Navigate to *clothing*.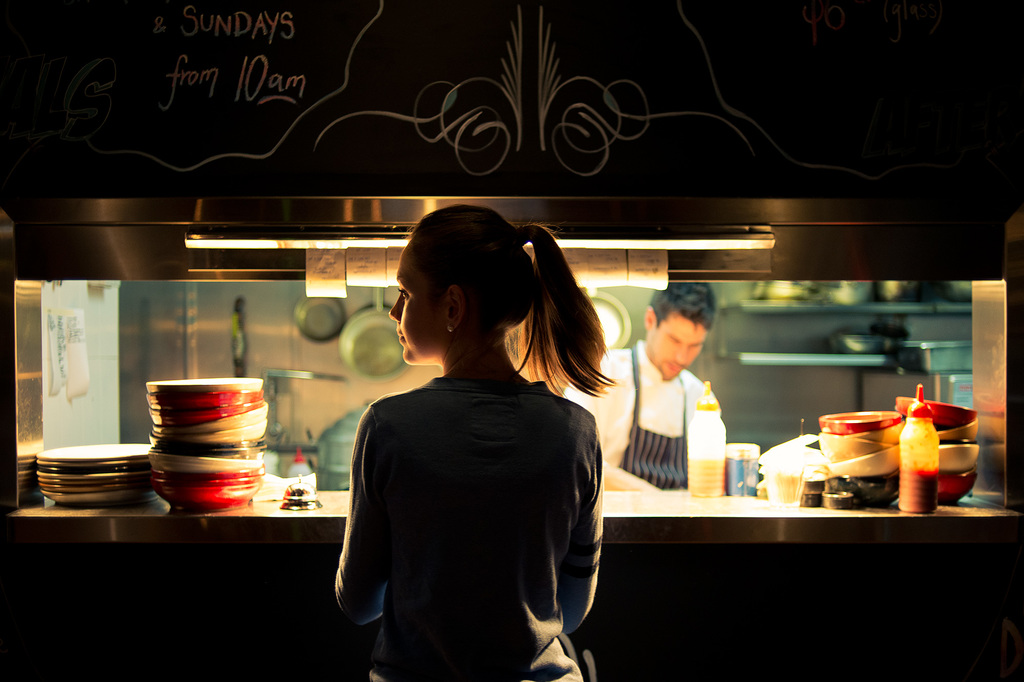
Navigation target: region(316, 322, 614, 669).
